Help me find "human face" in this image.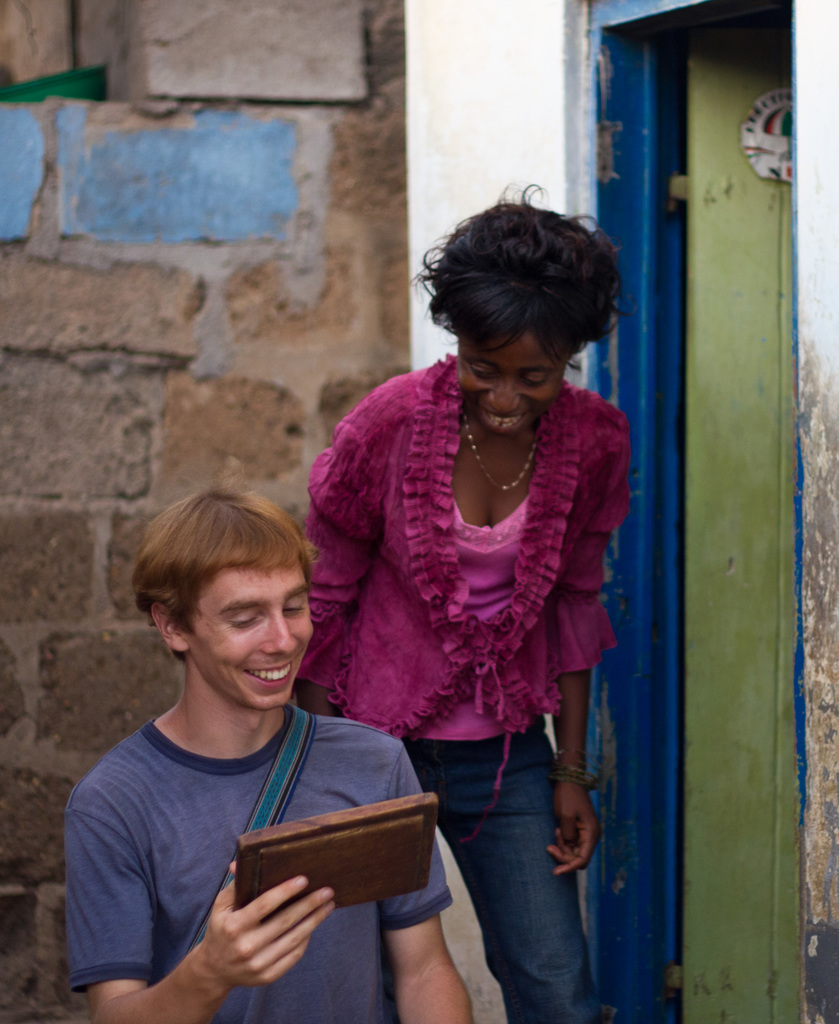
Found it: l=184, t=562, r=321, b=702.
